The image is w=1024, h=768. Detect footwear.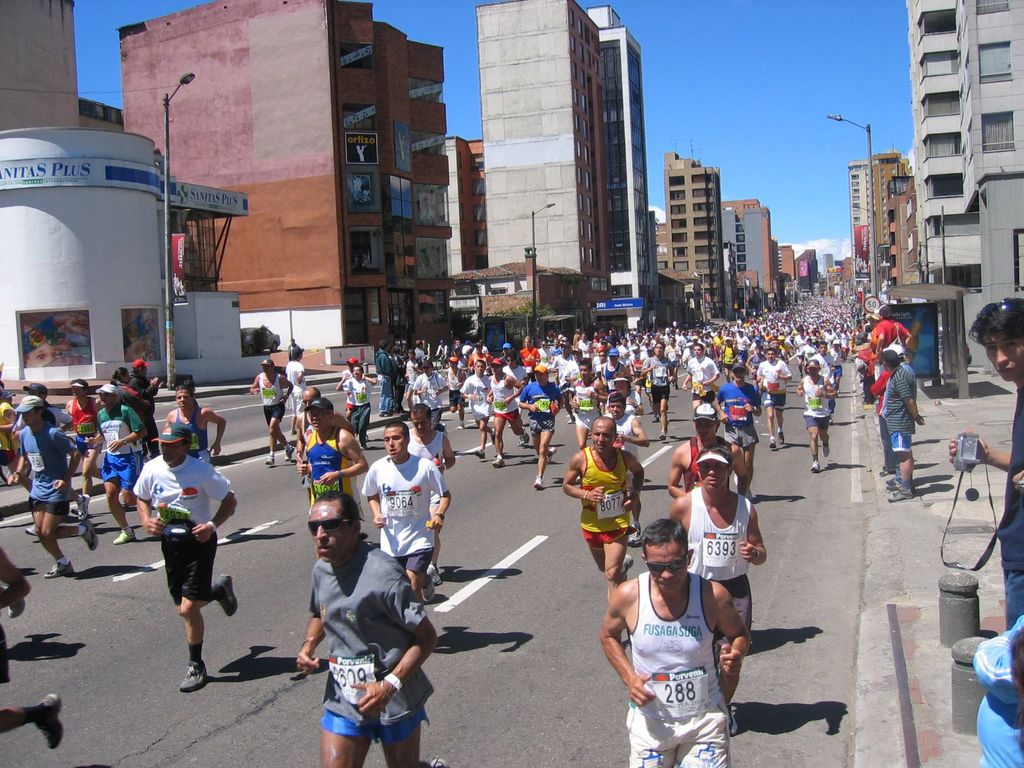
Detection: 47/561/75/575.
